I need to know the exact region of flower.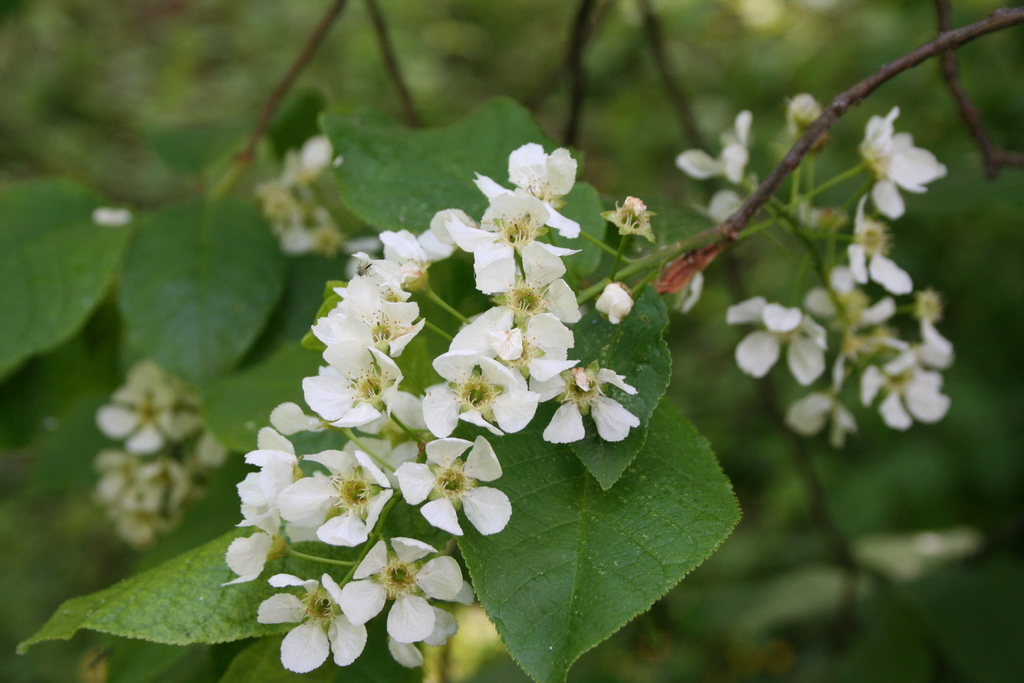
Region: <region>266, 583, 355, 672</region>.
